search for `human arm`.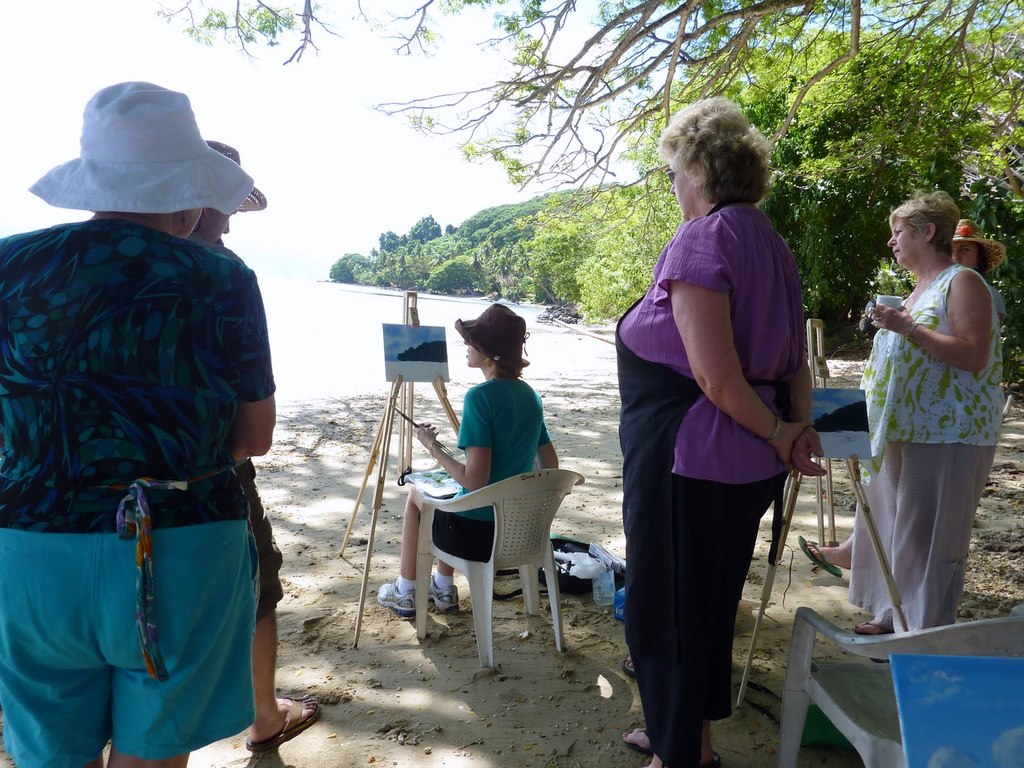
Found at bbox=(412, 388, 506, 498).
